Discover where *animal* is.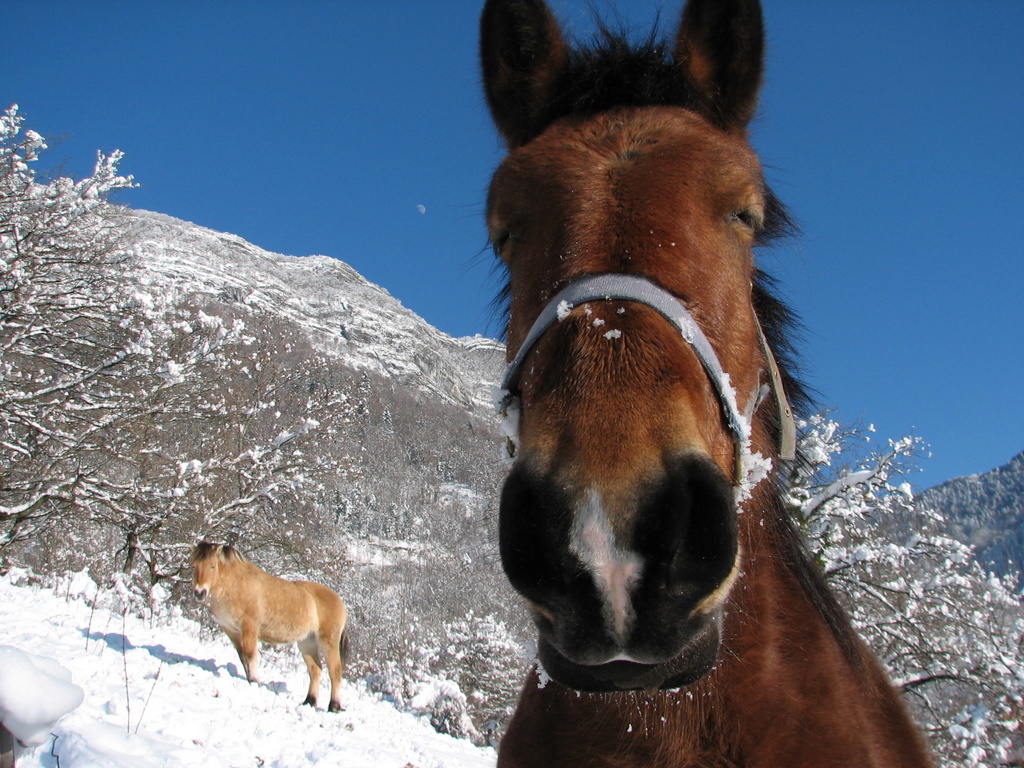
Discovered at 191:535:350:704.
